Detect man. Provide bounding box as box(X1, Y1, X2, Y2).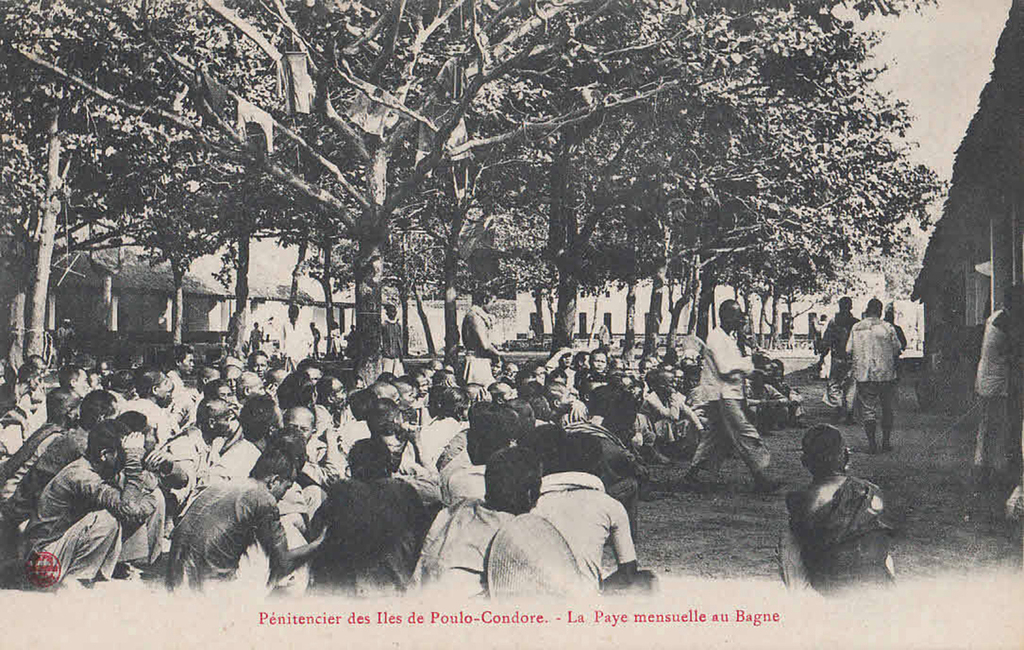
box(441, 362, 460, 378).
